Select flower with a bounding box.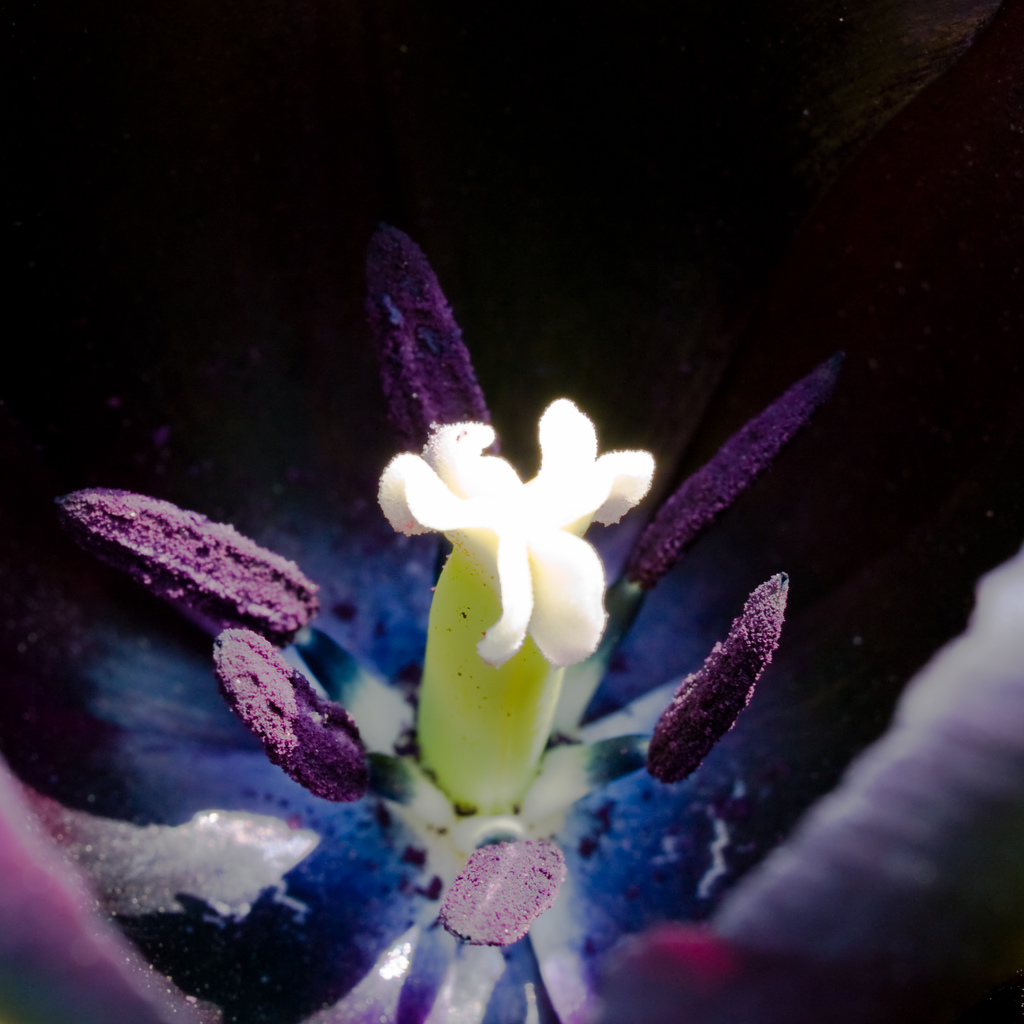
[left=0, top=232, right=1023, bottom=1018].
